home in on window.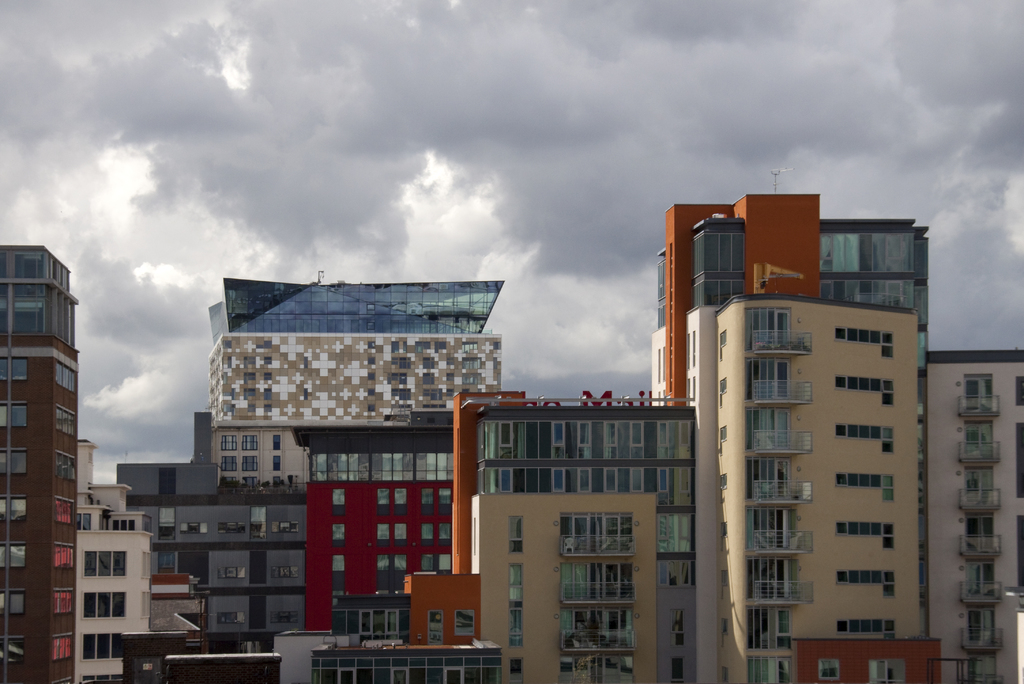
Homed in at <bbox>332, 525, 348, 546</bbox>.
